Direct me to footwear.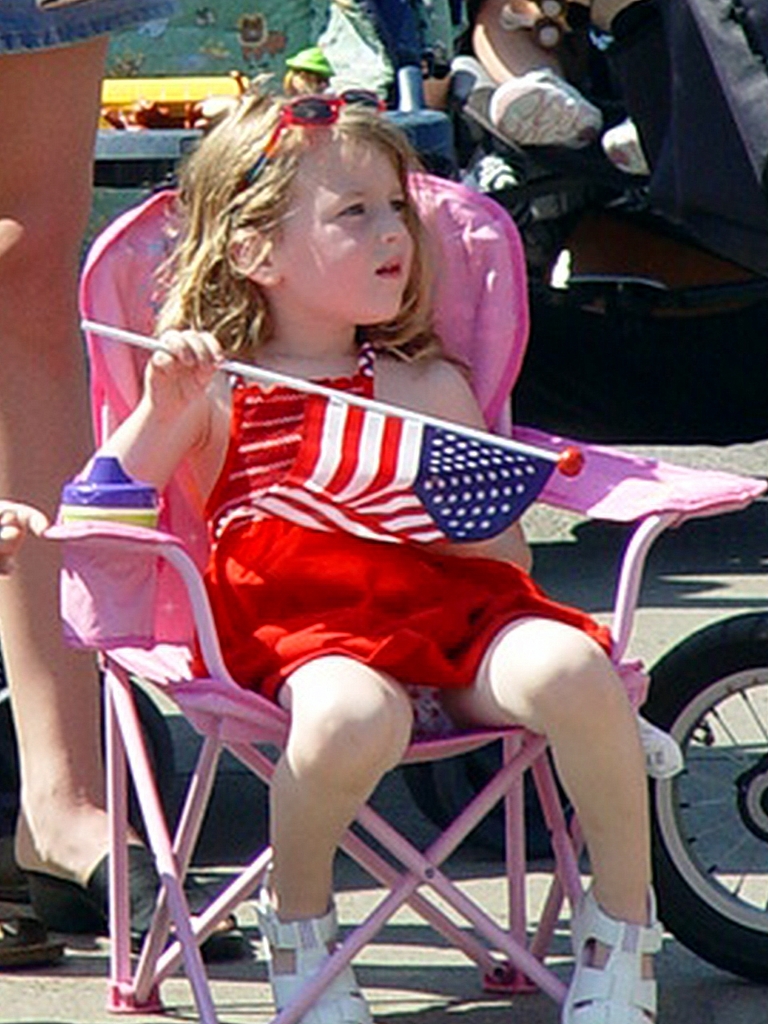
Direction: l=0, t=898, r=67, b=975.
